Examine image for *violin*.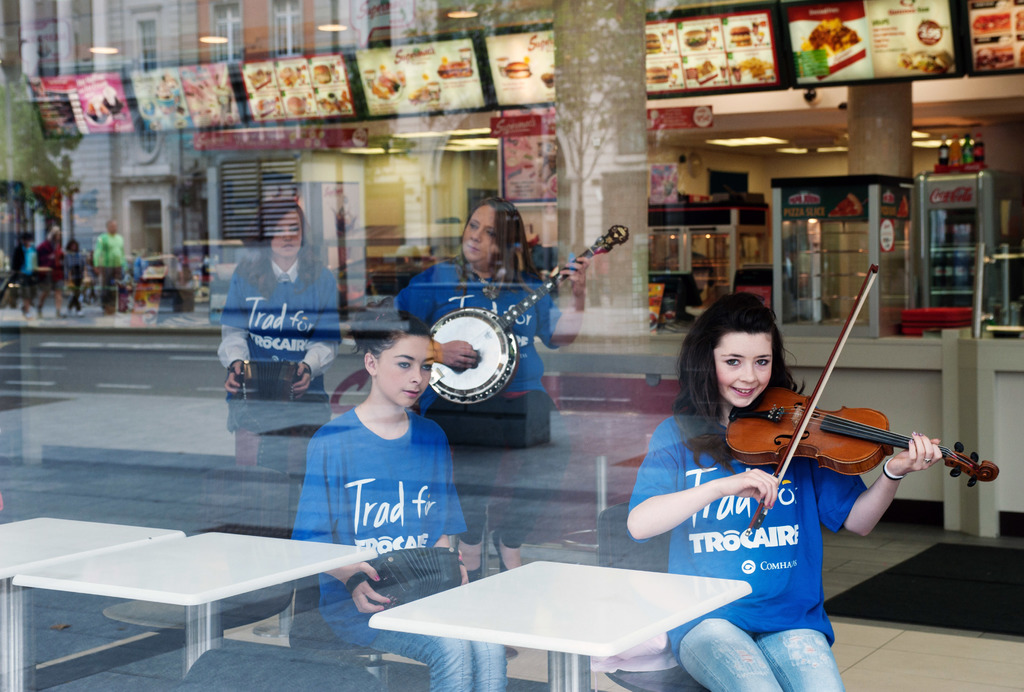
Examination result: bbox(732, 332, 952, 509).
